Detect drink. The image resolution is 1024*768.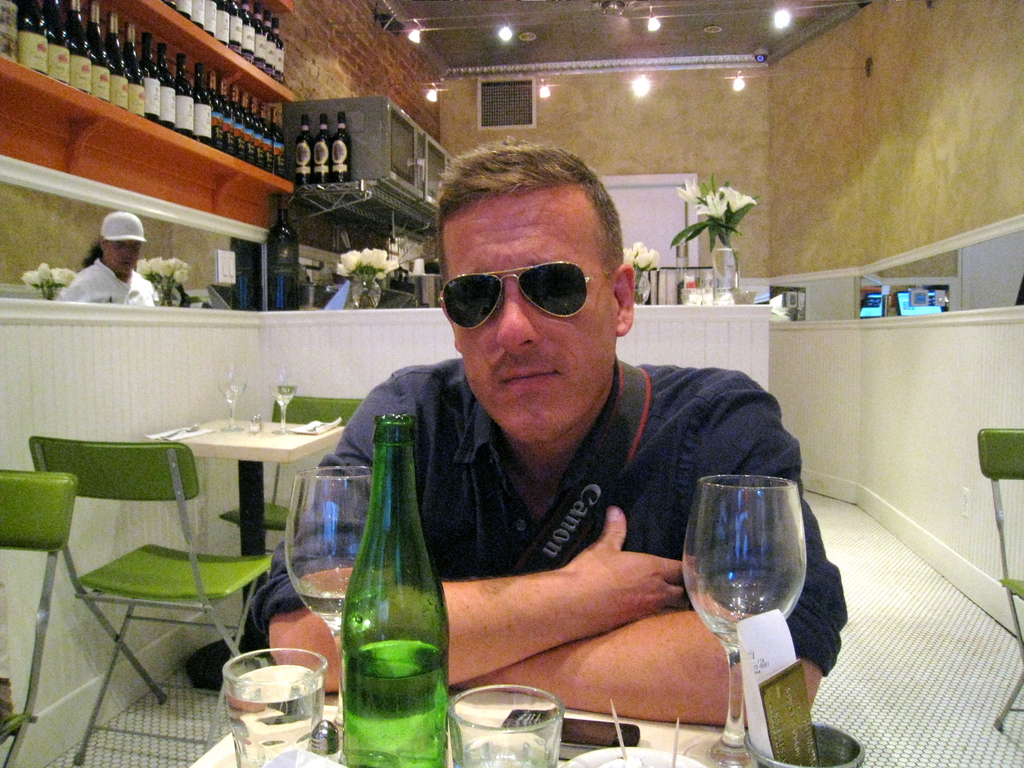
box(219, 382, 250, 404).
